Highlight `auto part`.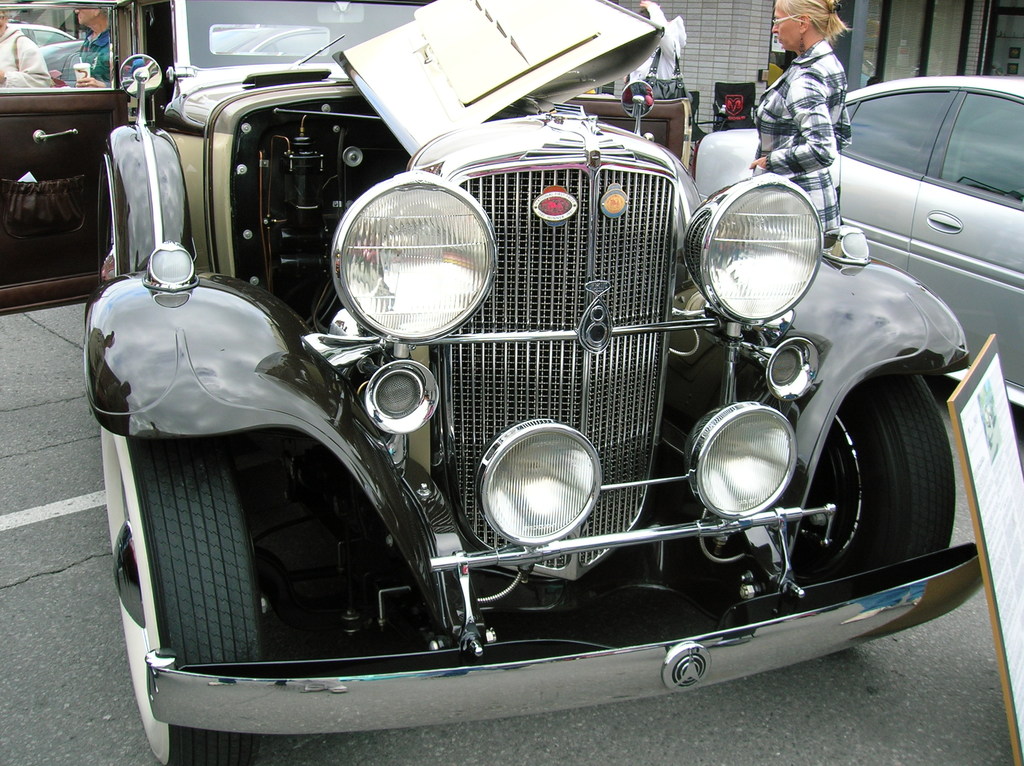
Highlighted region: 317:173:500:333.
